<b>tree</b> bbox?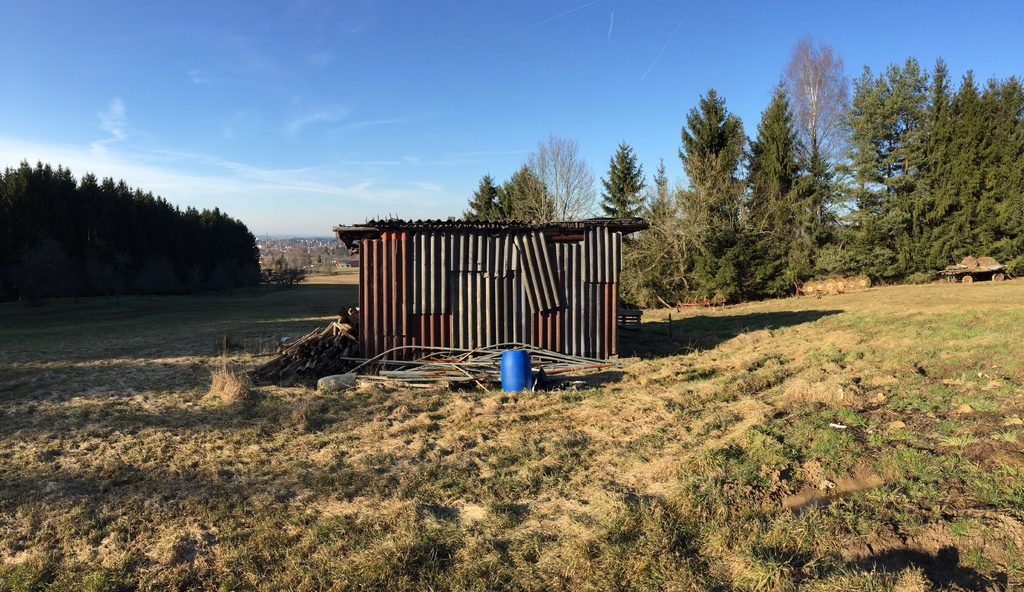
crop(672, 66, 764, 284)
